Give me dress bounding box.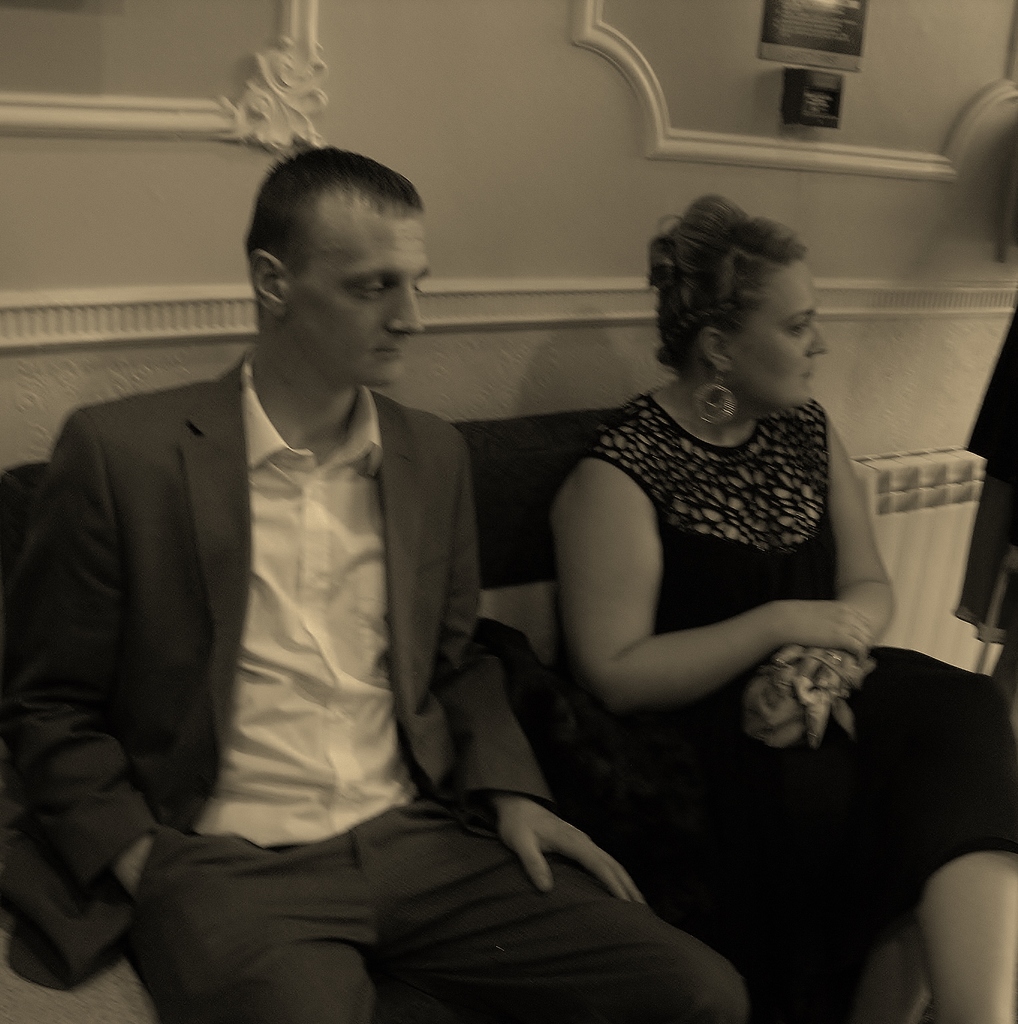
left=550, top=383, right=1017, bottom=959.
